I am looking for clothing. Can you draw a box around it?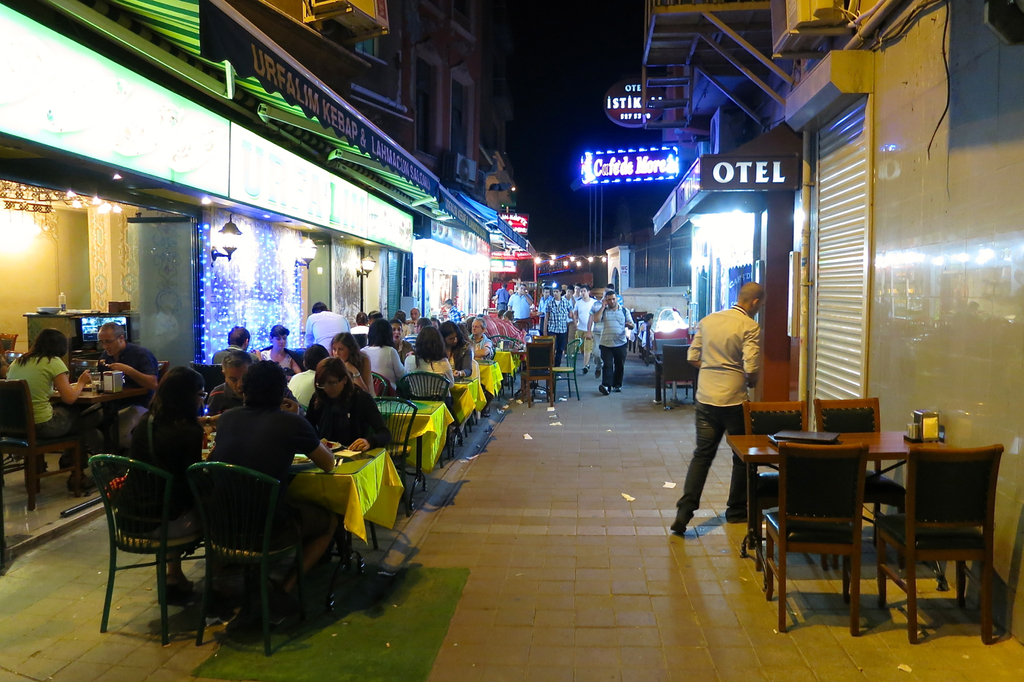
Sure, the bounding box is left=405, top=349, right=450, bottom=382.
